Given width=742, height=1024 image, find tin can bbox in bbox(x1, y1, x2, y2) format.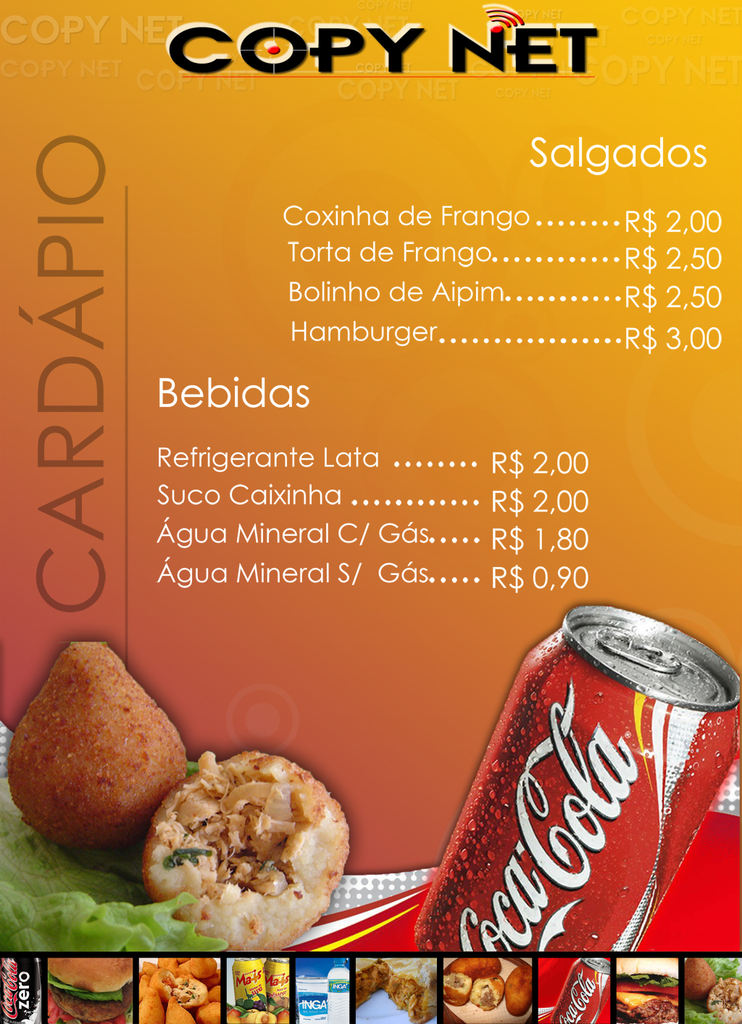
bbox(232, 955, 265, 1008).
